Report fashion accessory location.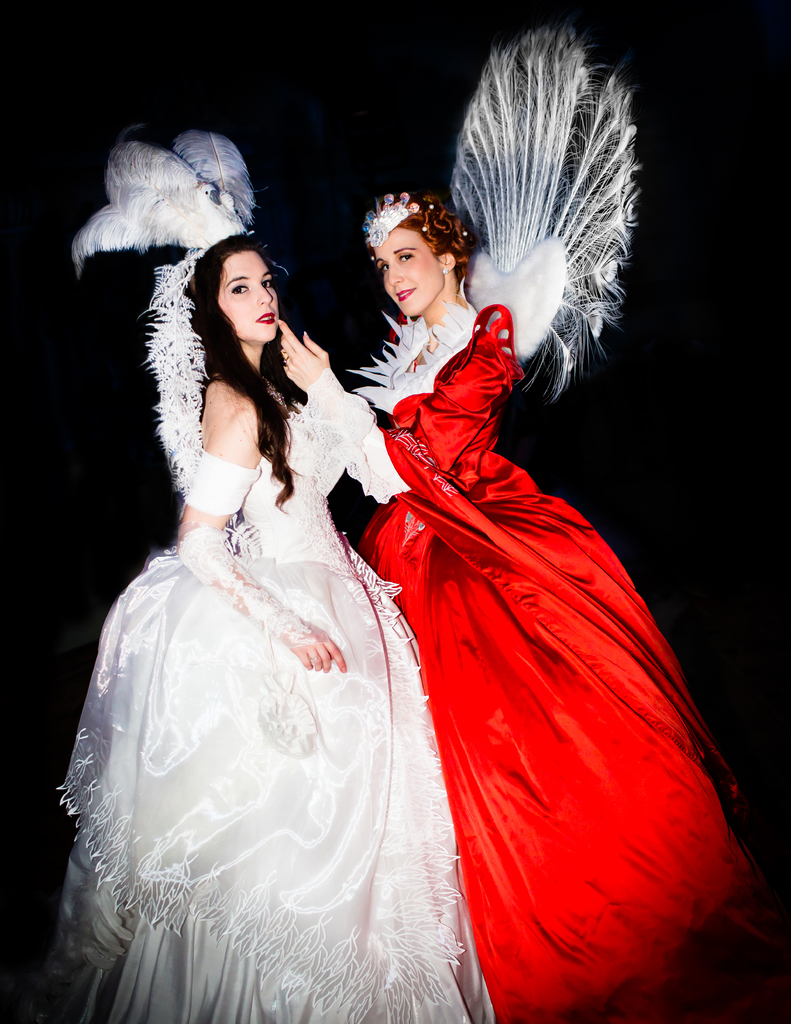
Report: detection(423, 224, 427, 231).
